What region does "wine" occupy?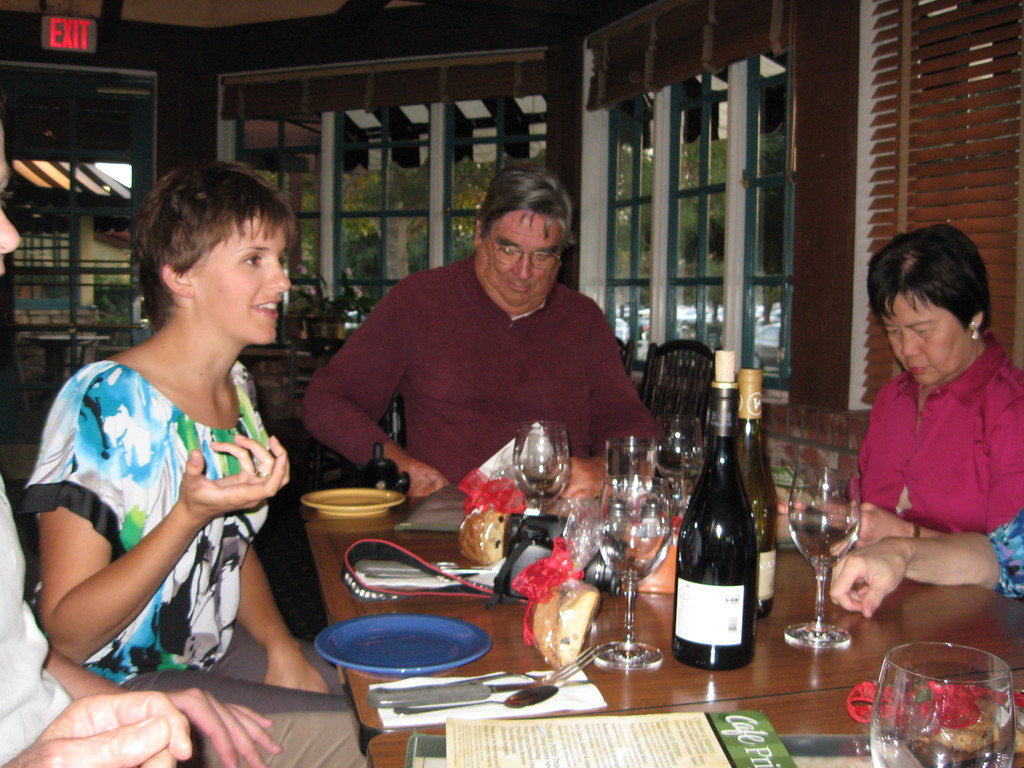
[786,509,860,573].
